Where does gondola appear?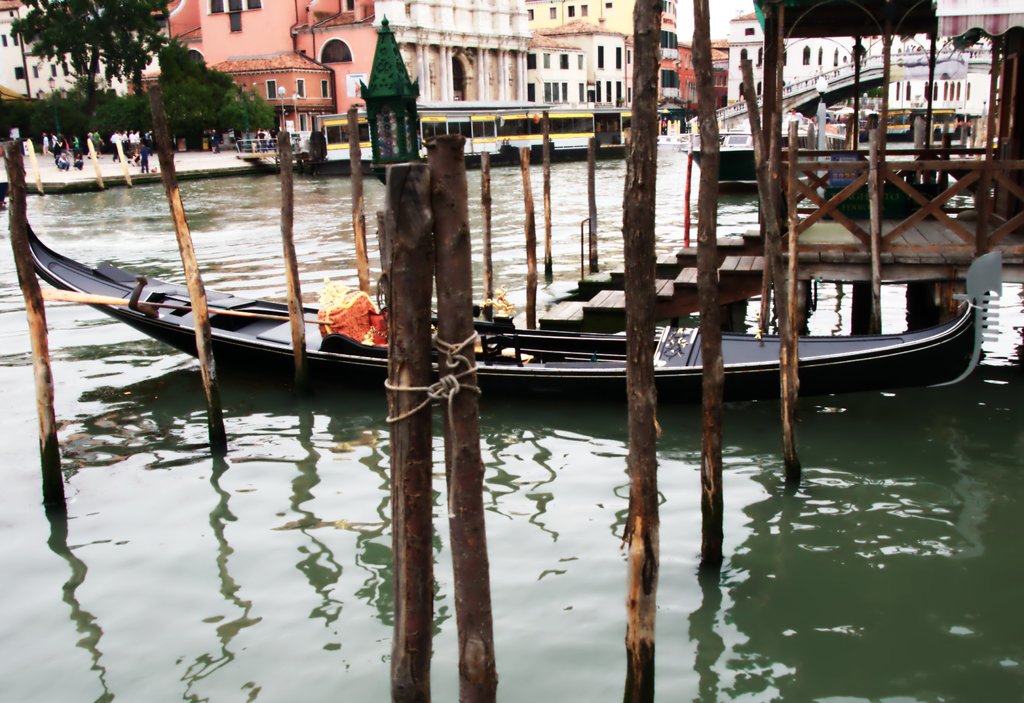
Appears at box(8, 180, 1002, 415).
